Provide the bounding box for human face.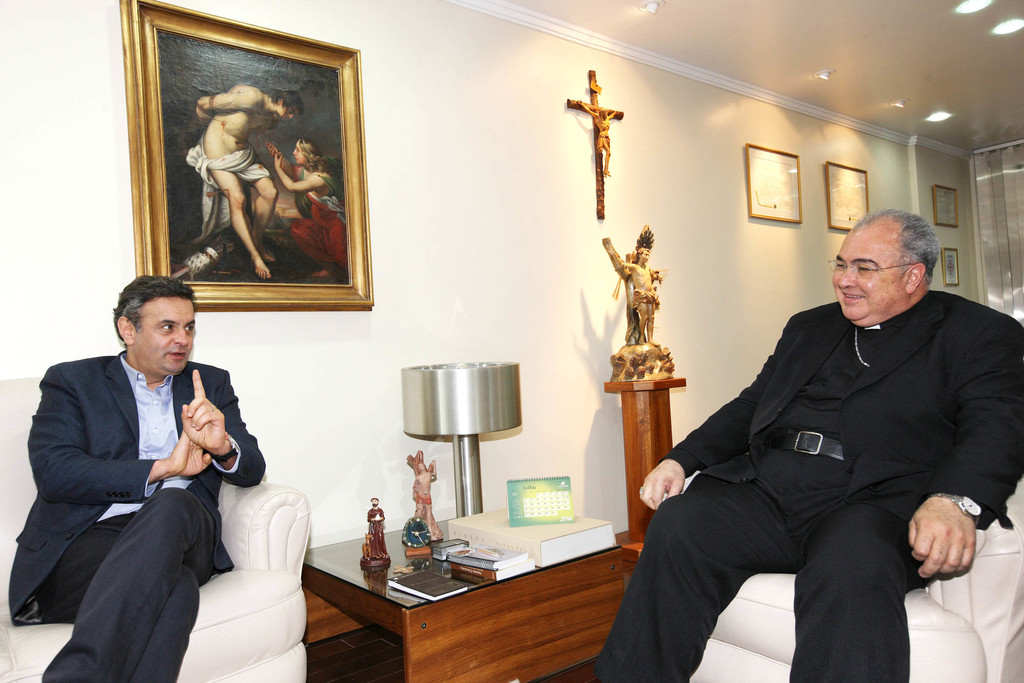
[281,103,300,120].
